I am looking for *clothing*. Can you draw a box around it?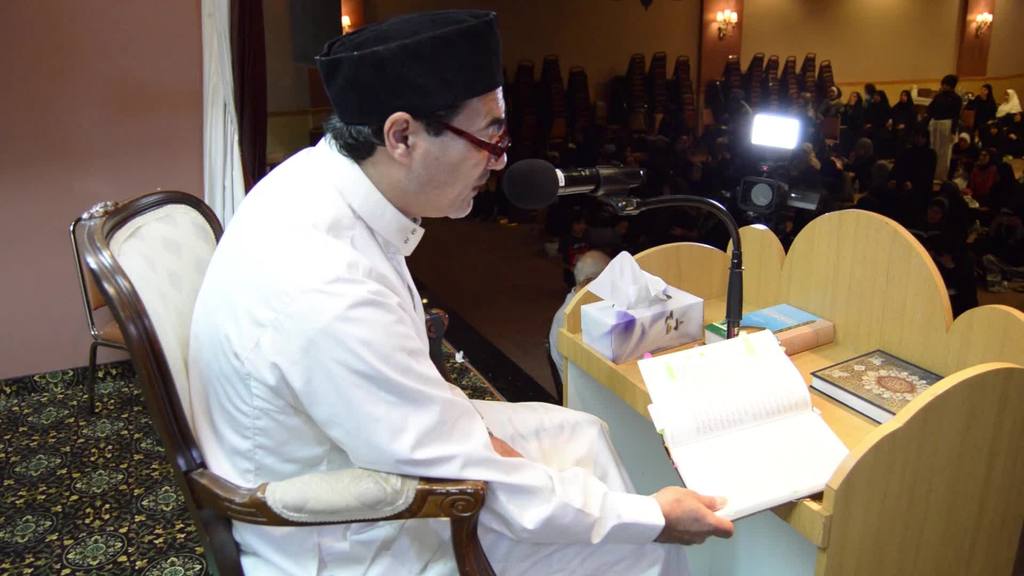
Sure, the bounding box is pyautogui.locateOnScreen(125, 92, 662, 568).
